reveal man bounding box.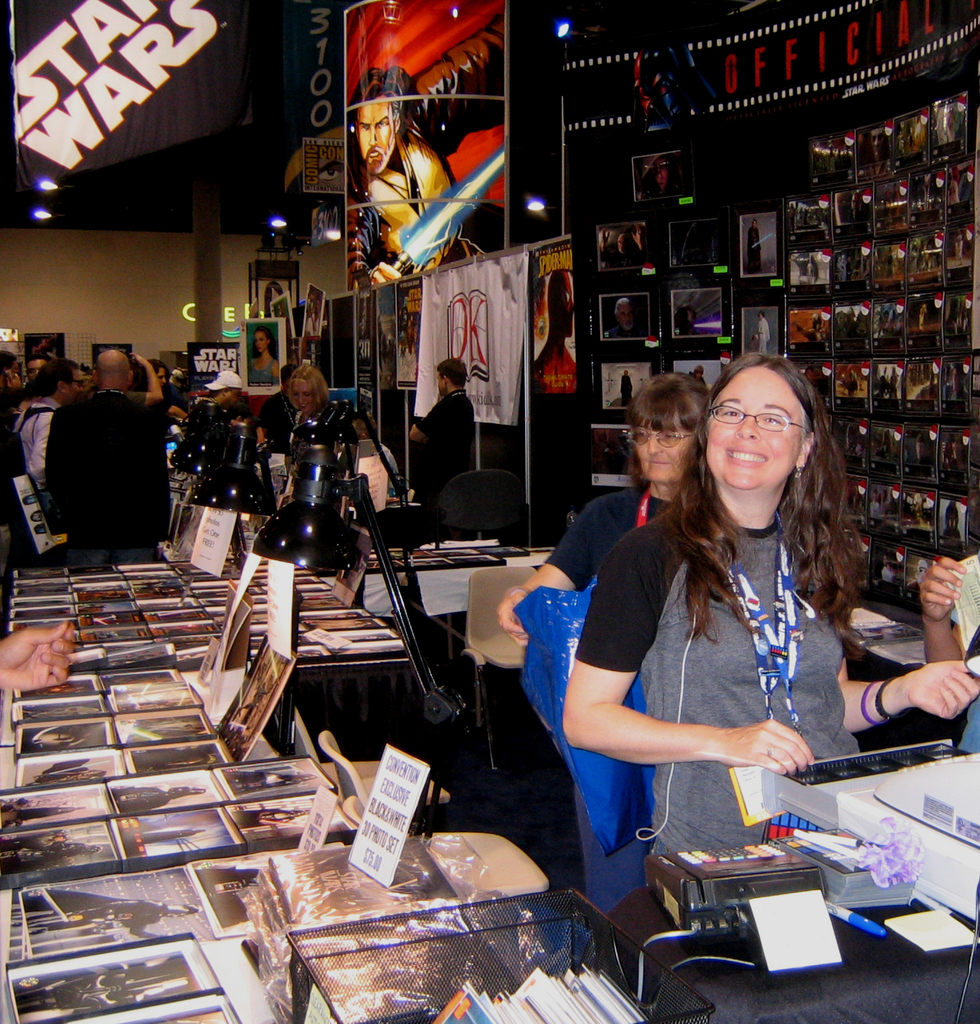
Revealed: l=345, t=11, r=505, b=290.
